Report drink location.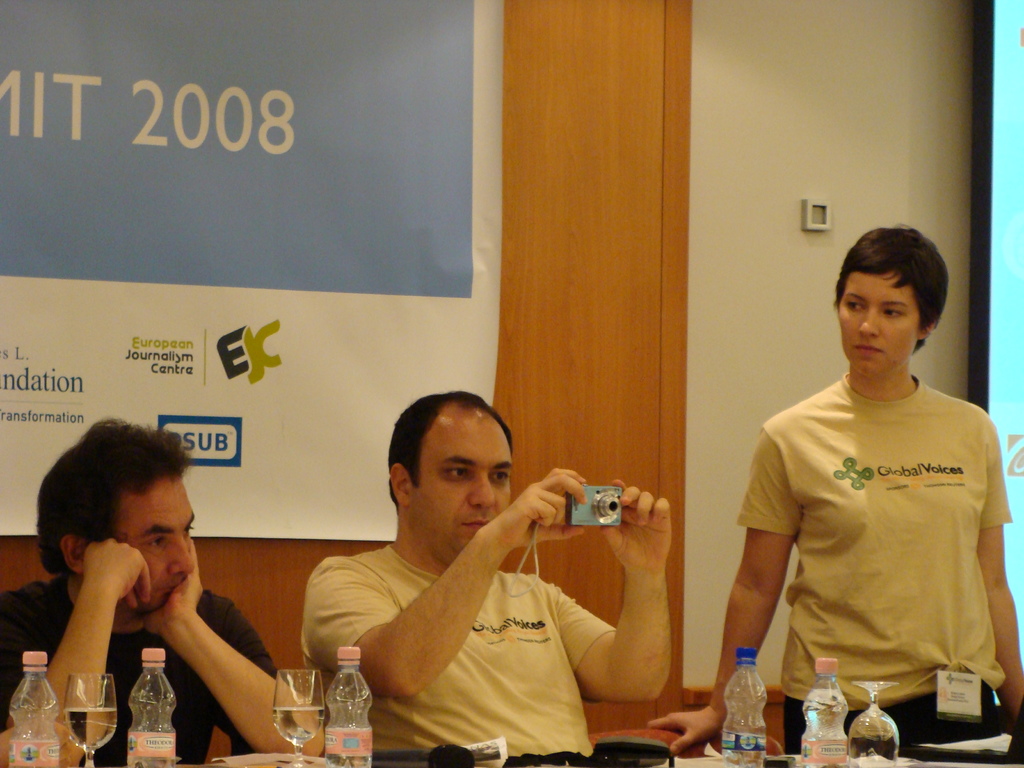
Report: x1=252, y1=666, x2=356, y2=749.
